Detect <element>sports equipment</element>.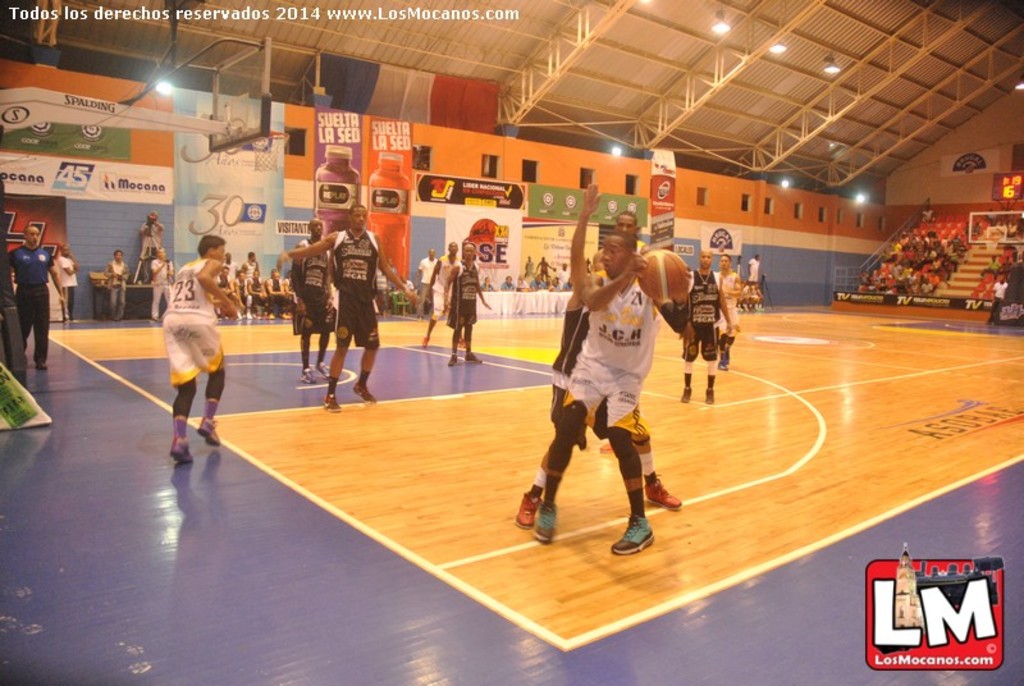
Detected at crop(197, 419, 220, 444).
